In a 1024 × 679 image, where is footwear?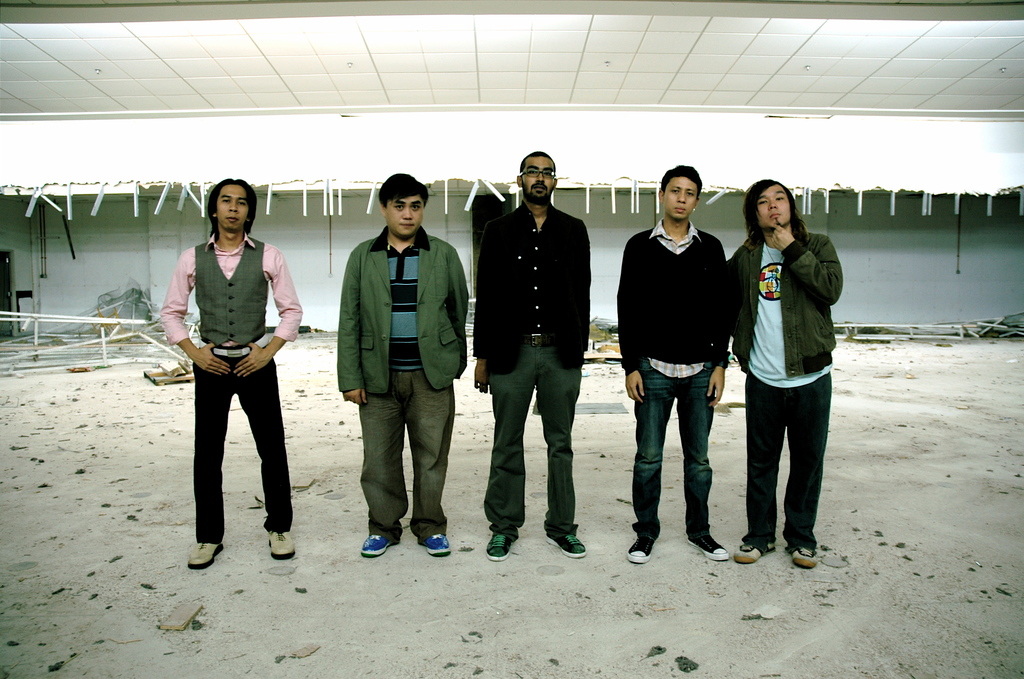
pyautogui.locateOnScreen(547, 532, 579, 557).
